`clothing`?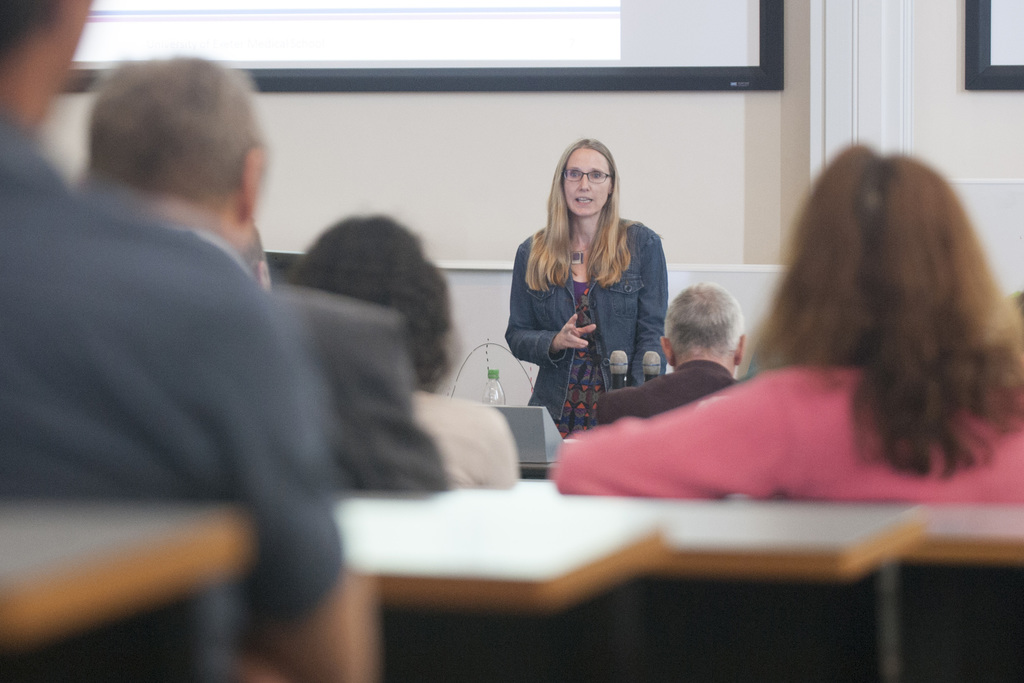
left=555, top=360, right=1023, bottom=510
